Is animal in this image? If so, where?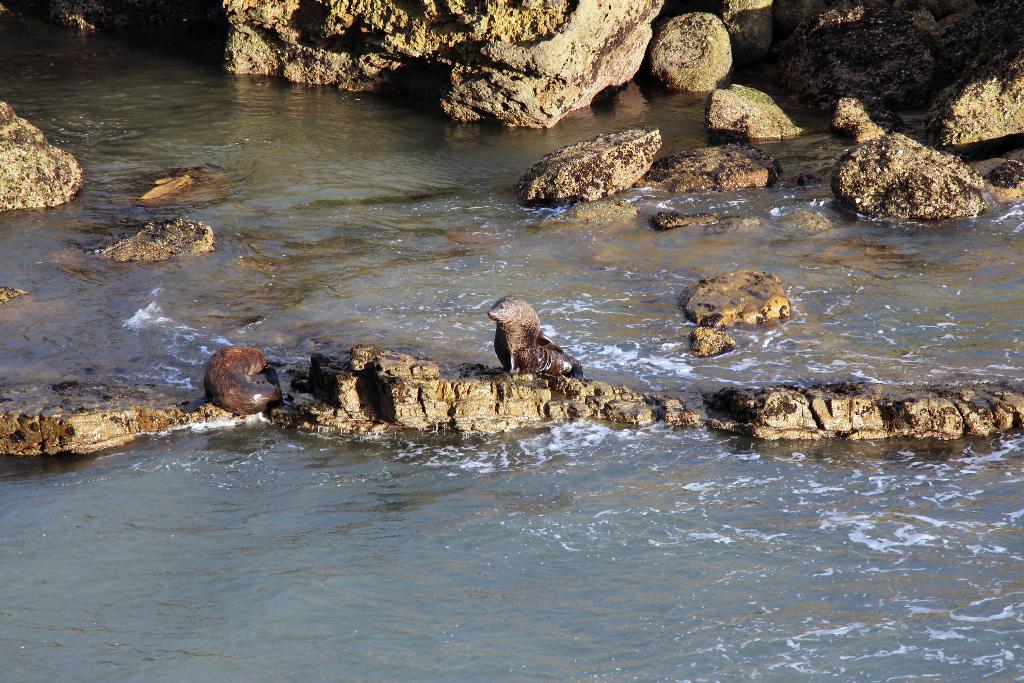
Yes, at Rect(485, 290, 582, 379).
